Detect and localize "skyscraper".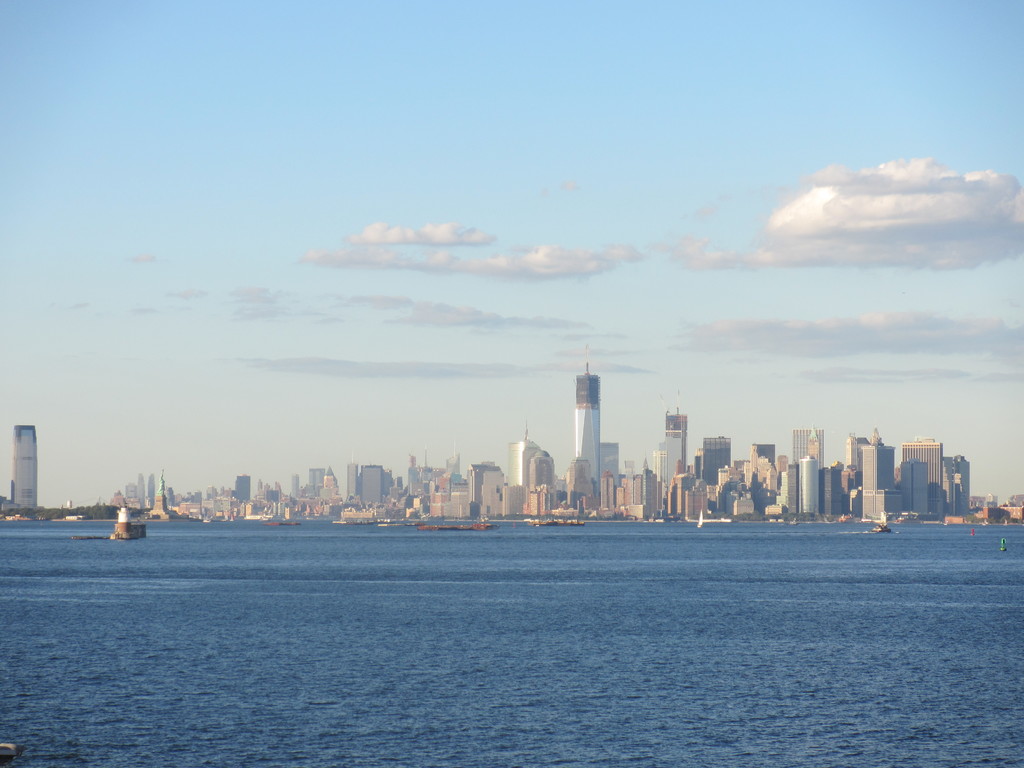
Localized at <box>661,407,692,494</box>.
